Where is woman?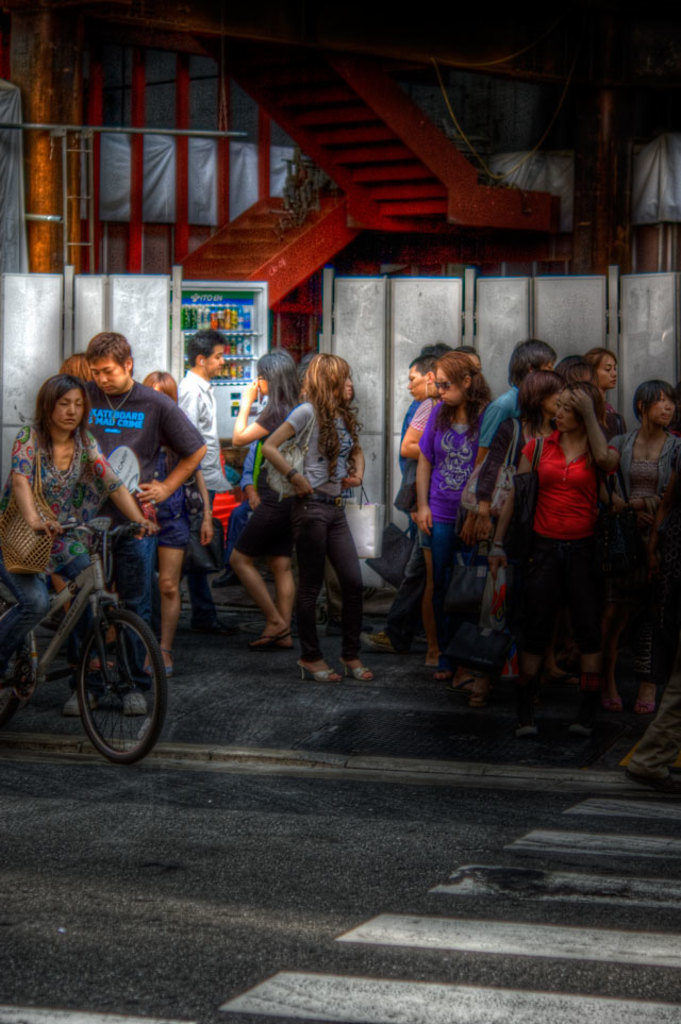
148, 364, 220, 682.
